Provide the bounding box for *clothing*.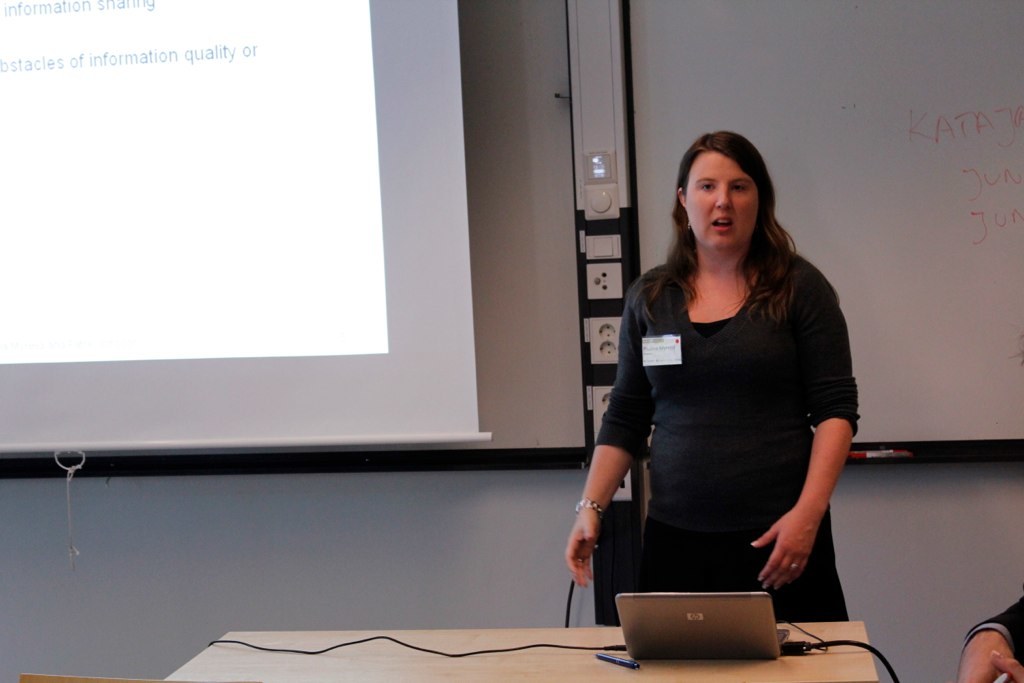
box=[585, 229, 863, 606].
